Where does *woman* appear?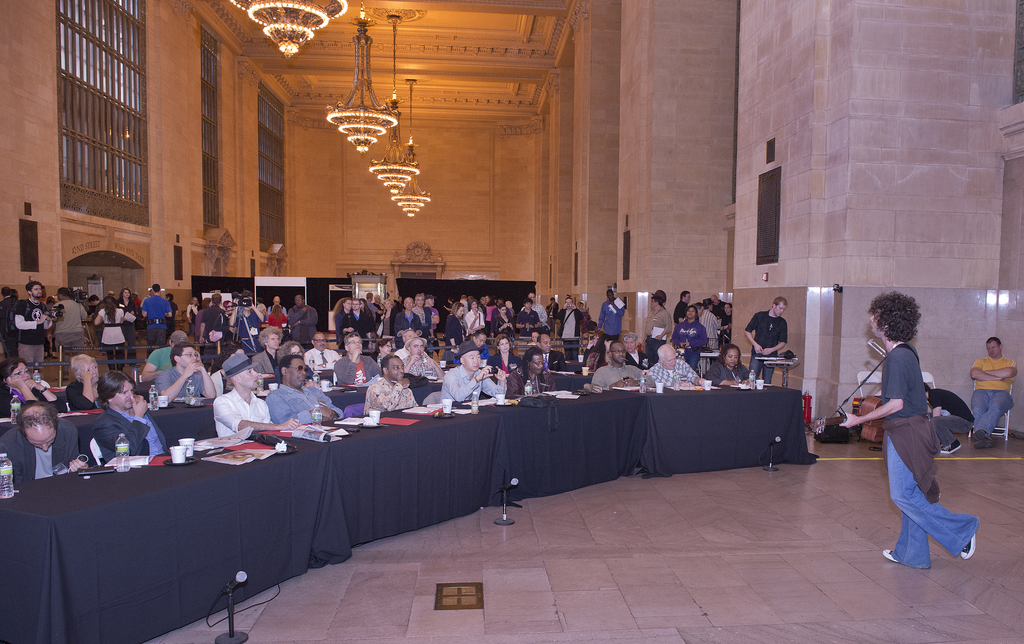
Appears at 698:342:760:386.
